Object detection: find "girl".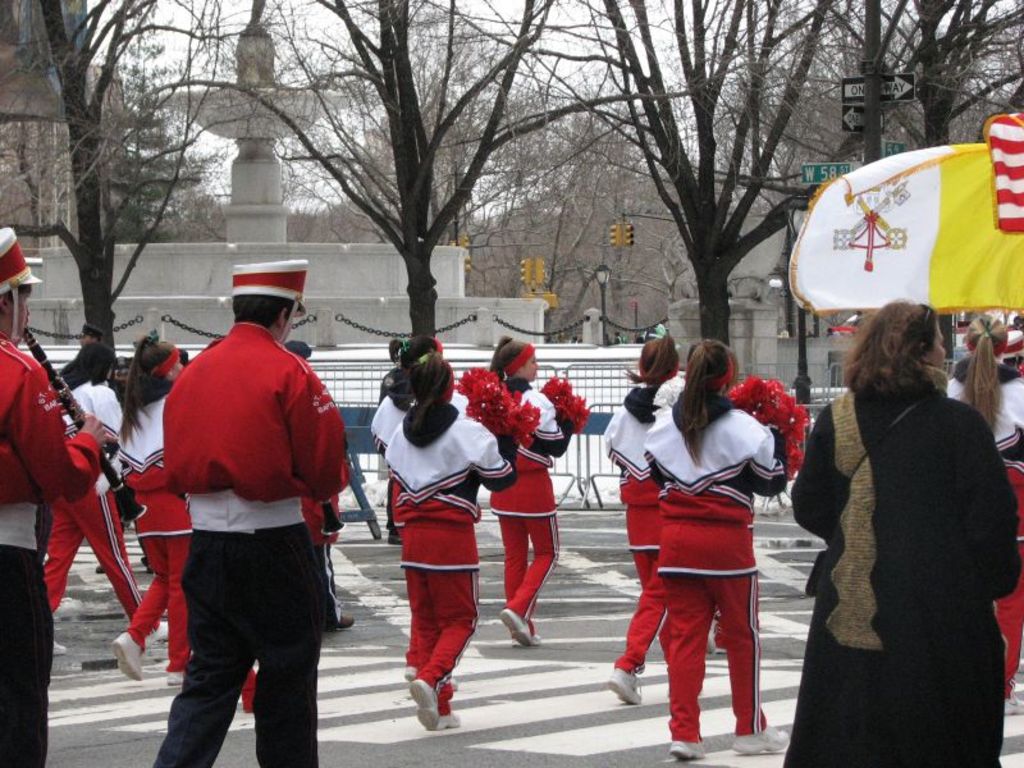
(486, 339, 580, 649).
